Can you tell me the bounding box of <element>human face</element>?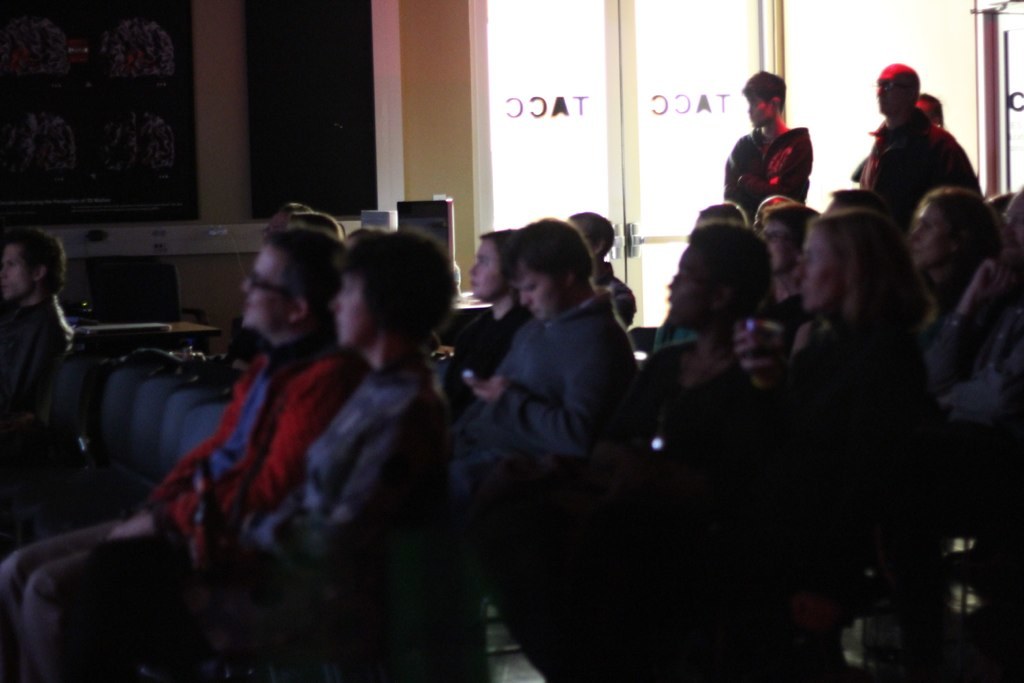
bbox(243, 247, 292, 328).
